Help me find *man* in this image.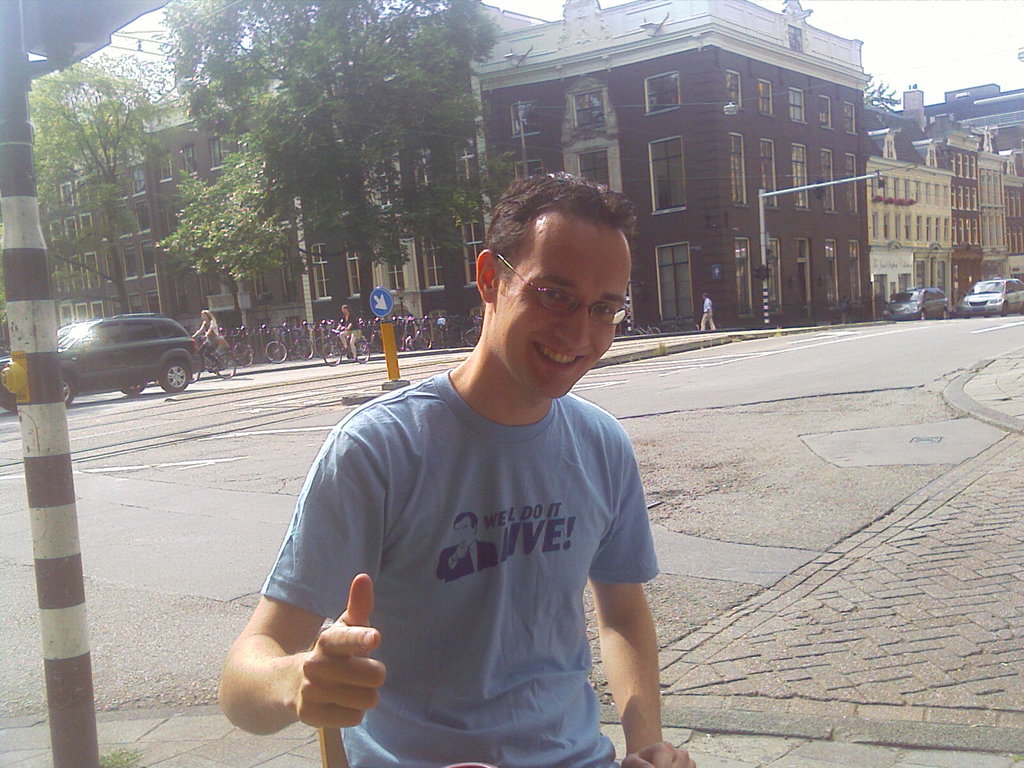
Found it: <bbox>701, 294, 717, 331</bbox>.
